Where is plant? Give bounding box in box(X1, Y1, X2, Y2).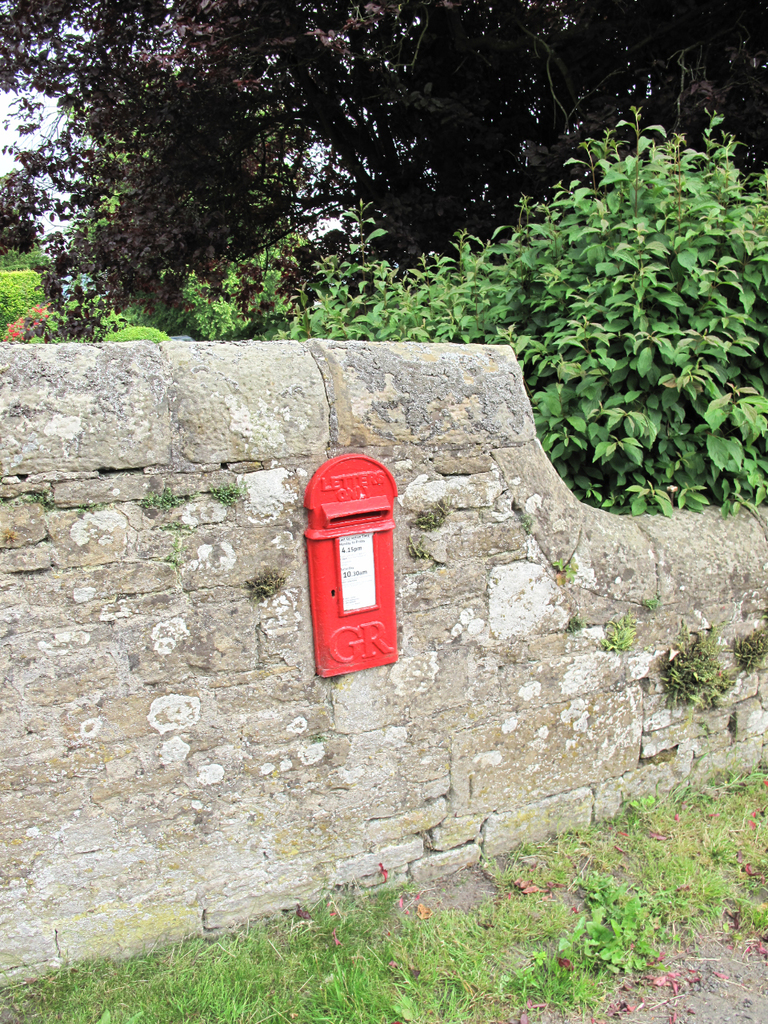
box(405, 534, 434, 559).
